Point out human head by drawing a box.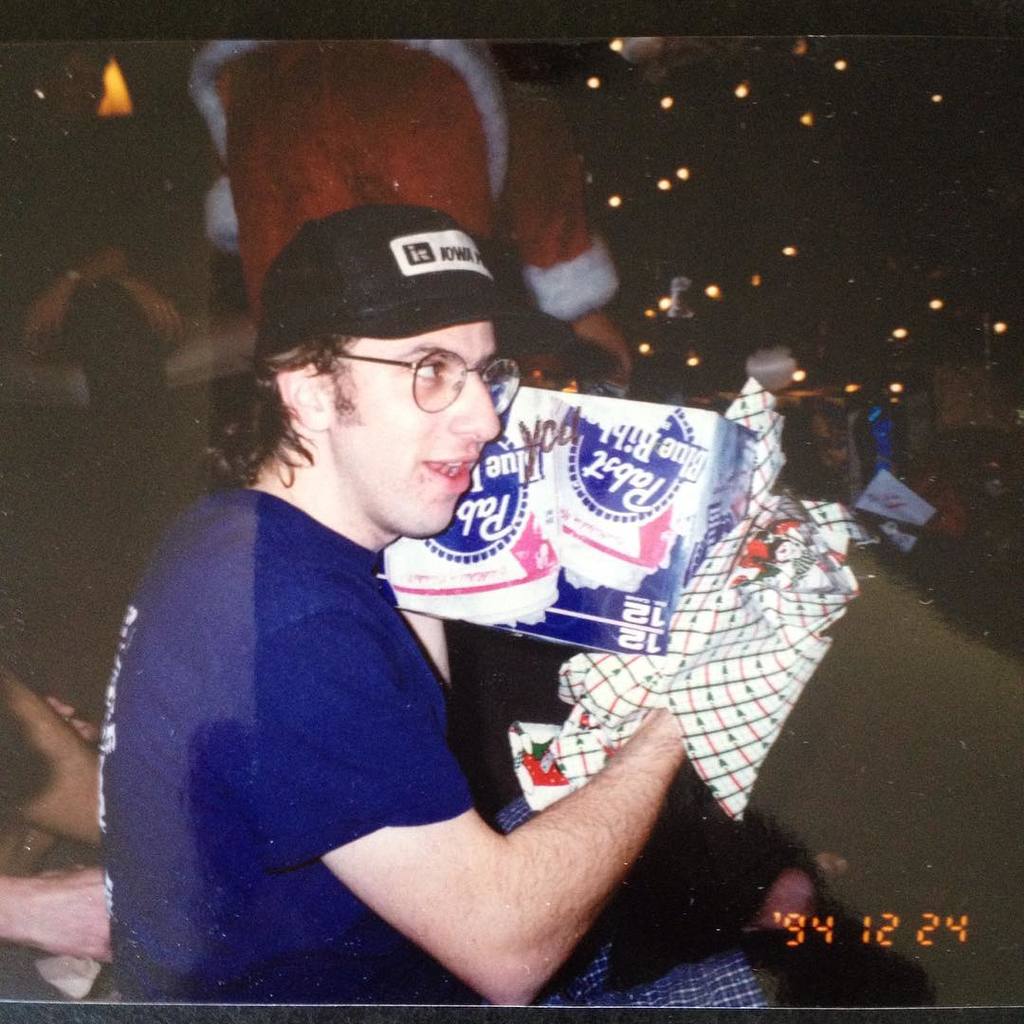
[x1=232, y1=210, x2=550, y2=546].
